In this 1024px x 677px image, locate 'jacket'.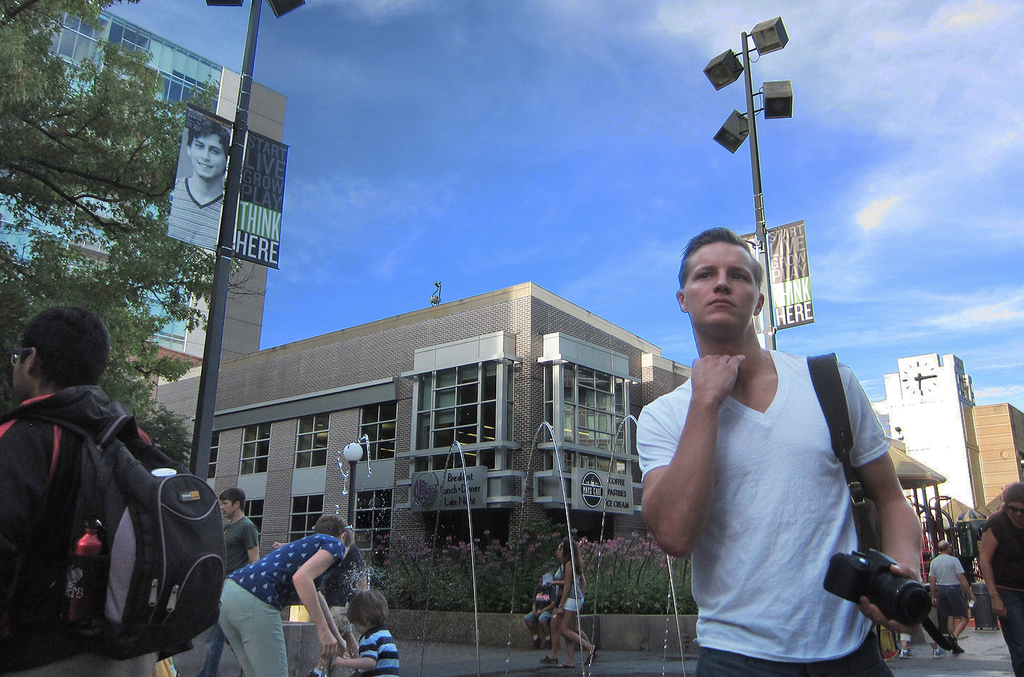
Bounding box: l=15, t=353, r=216, b=666.
